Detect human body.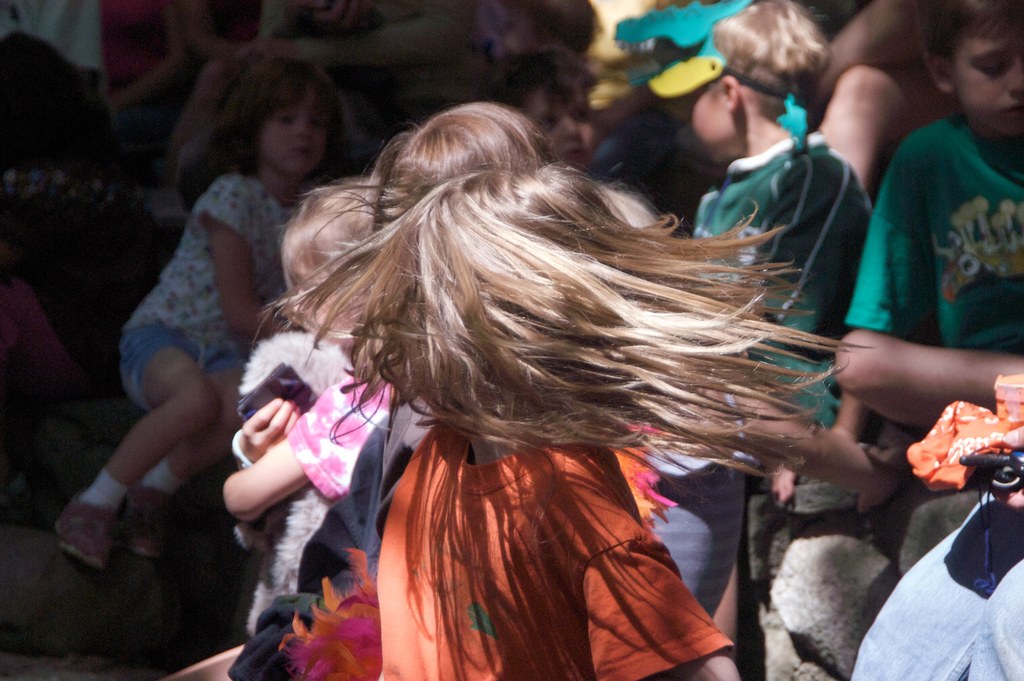
Detected at crop(224, 398, 444, 680).
